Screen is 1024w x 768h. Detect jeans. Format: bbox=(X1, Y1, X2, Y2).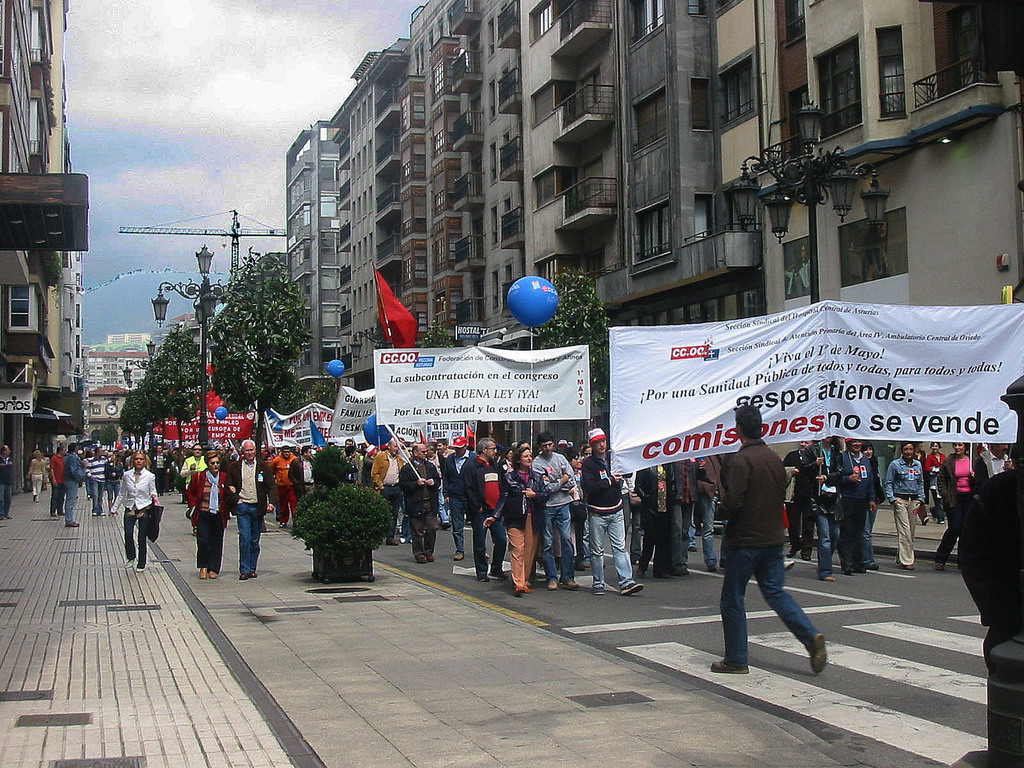
bbox=(453, 500, 463, 555).
